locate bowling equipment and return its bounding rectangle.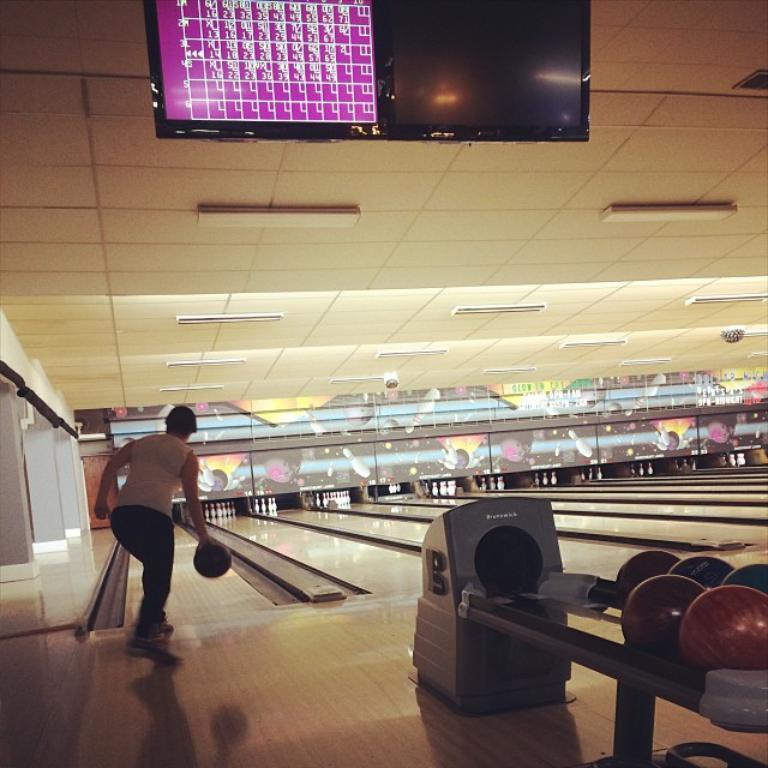
185 530 236 575.
